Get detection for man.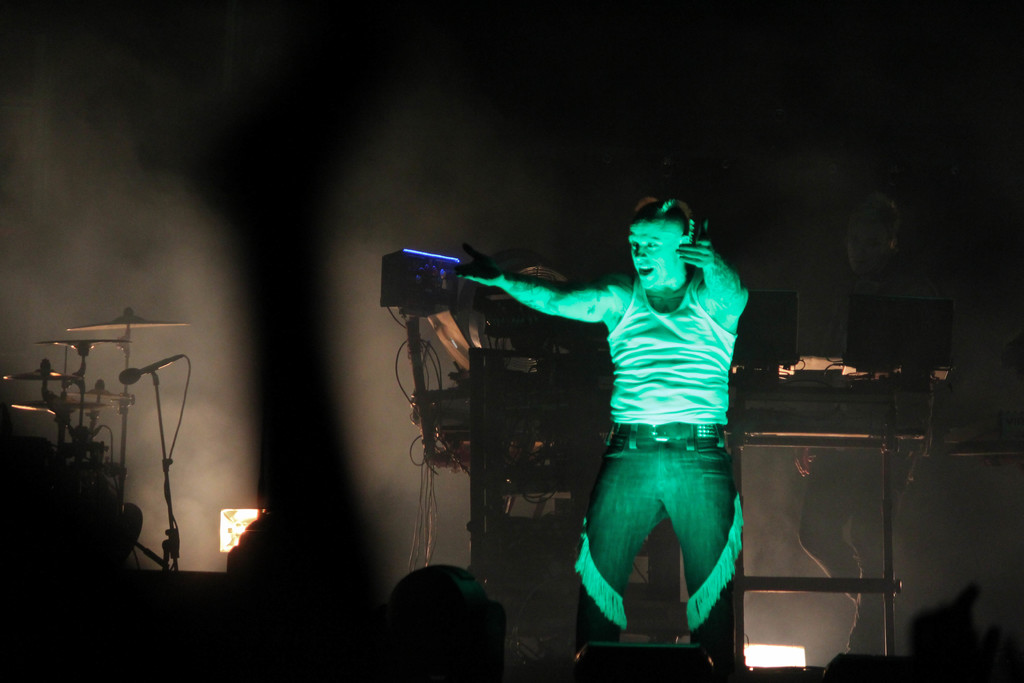
Detection: 447, 194, 753, 676.
